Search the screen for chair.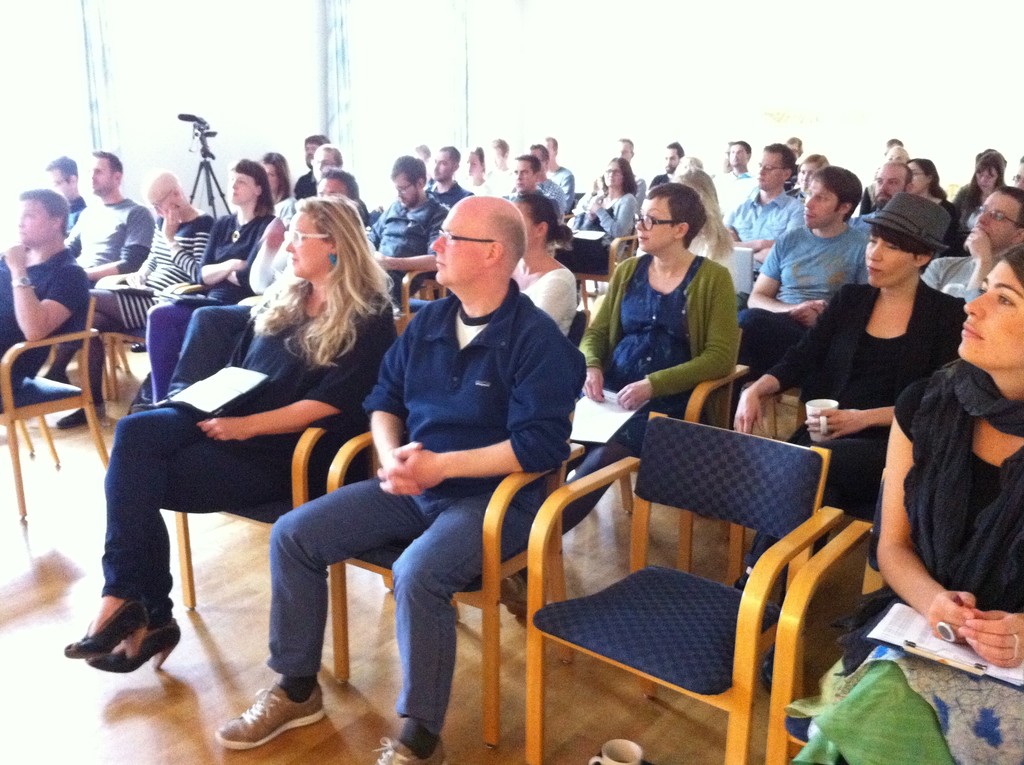
Found at 561,218,637,308.
